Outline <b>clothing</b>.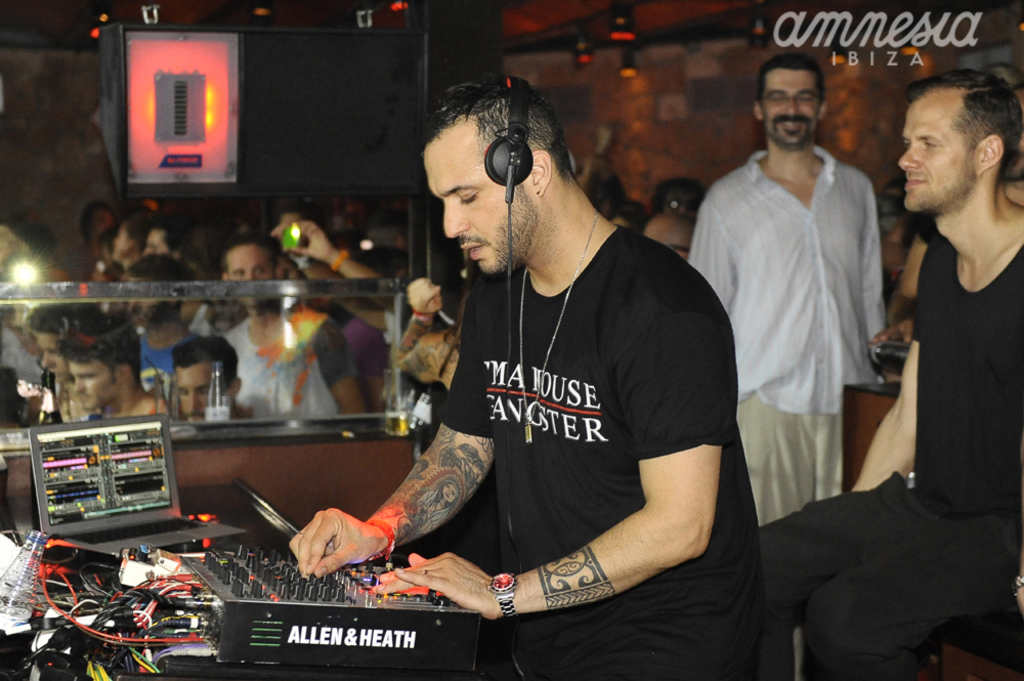
Outline: [left=688, top=143, right=898, bottom=680].
